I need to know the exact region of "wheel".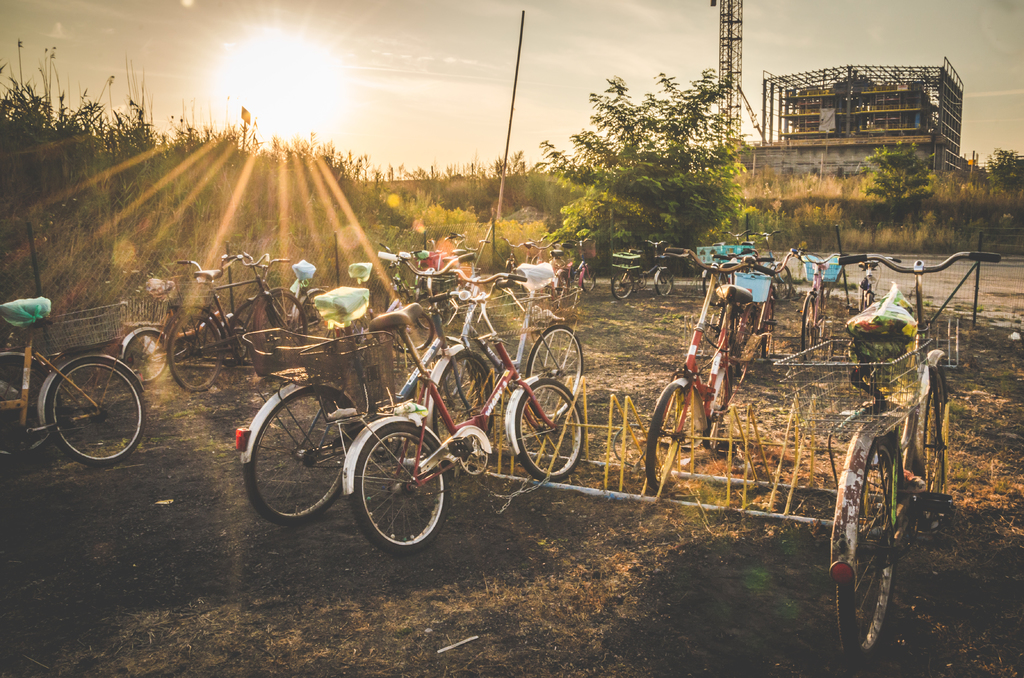
Region: {"left": 837, "top": 435, "right": 897, "bottom": 664}.
